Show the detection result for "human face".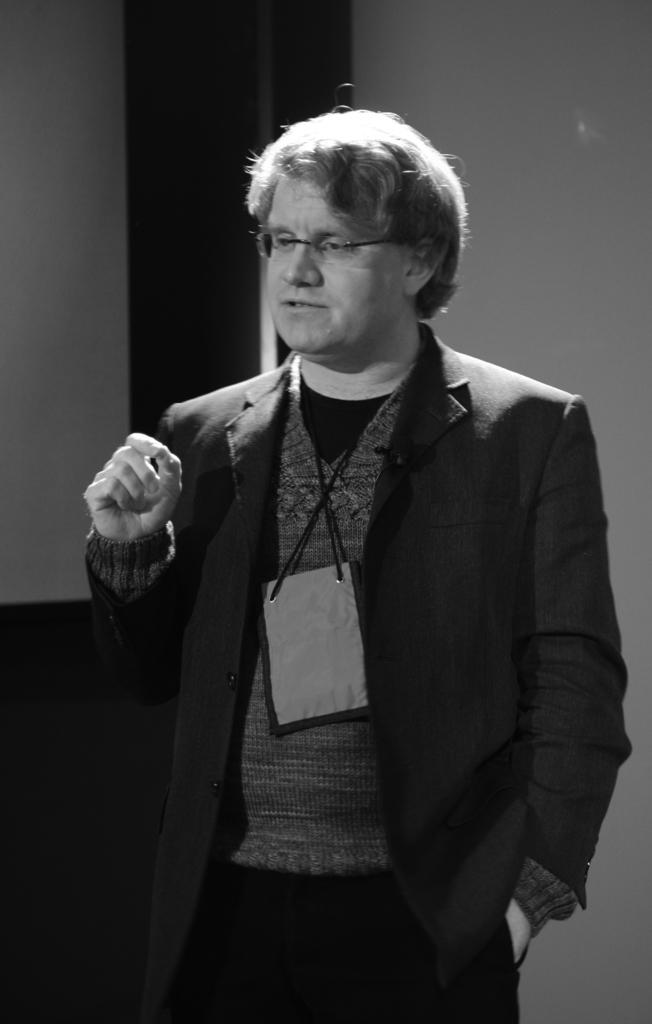
<box>261,180,403,348</box>.
